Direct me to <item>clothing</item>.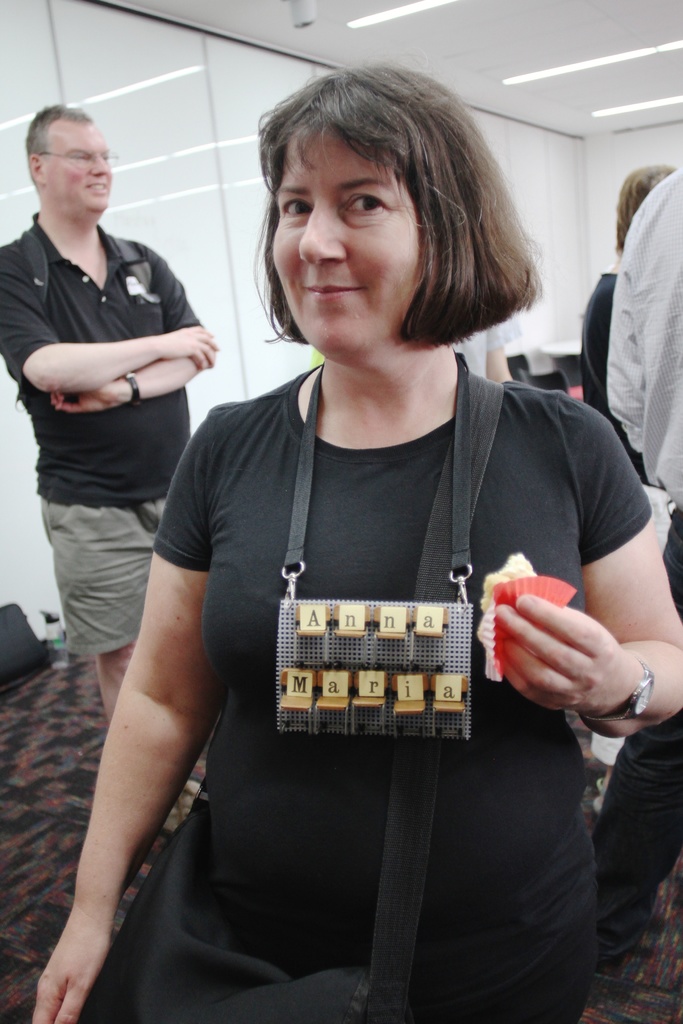
Direction: detection(589, 160, 682, 963).
